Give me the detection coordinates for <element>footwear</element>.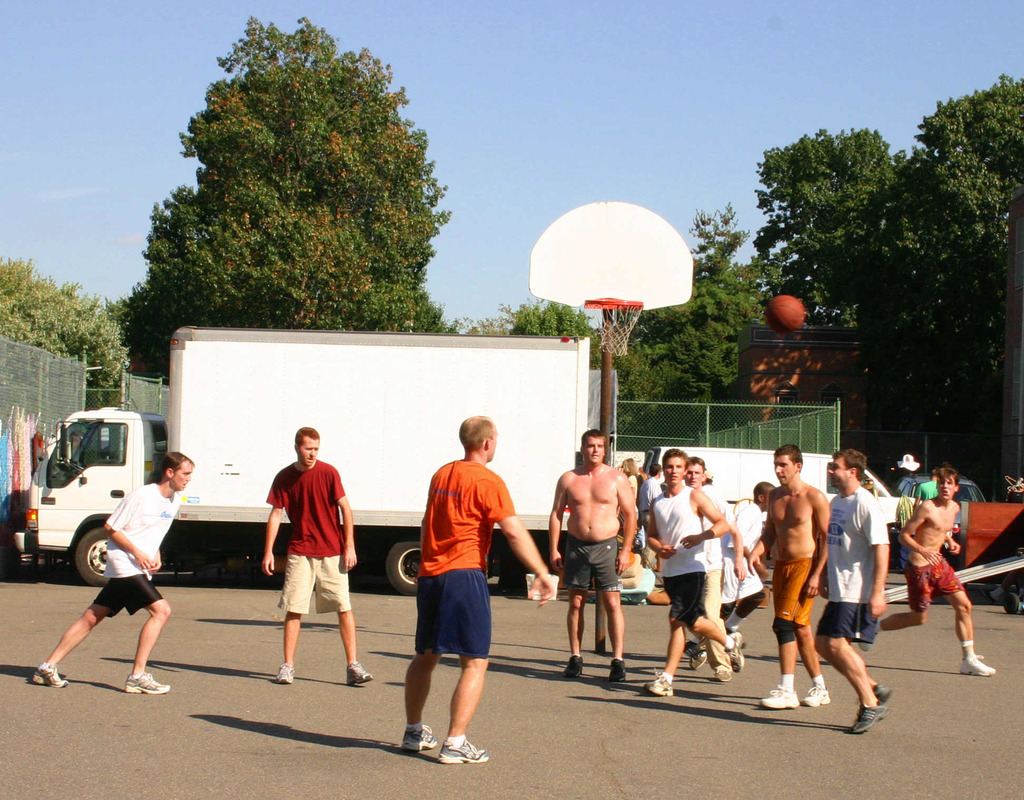
<box>277,662,296,686</box>.
